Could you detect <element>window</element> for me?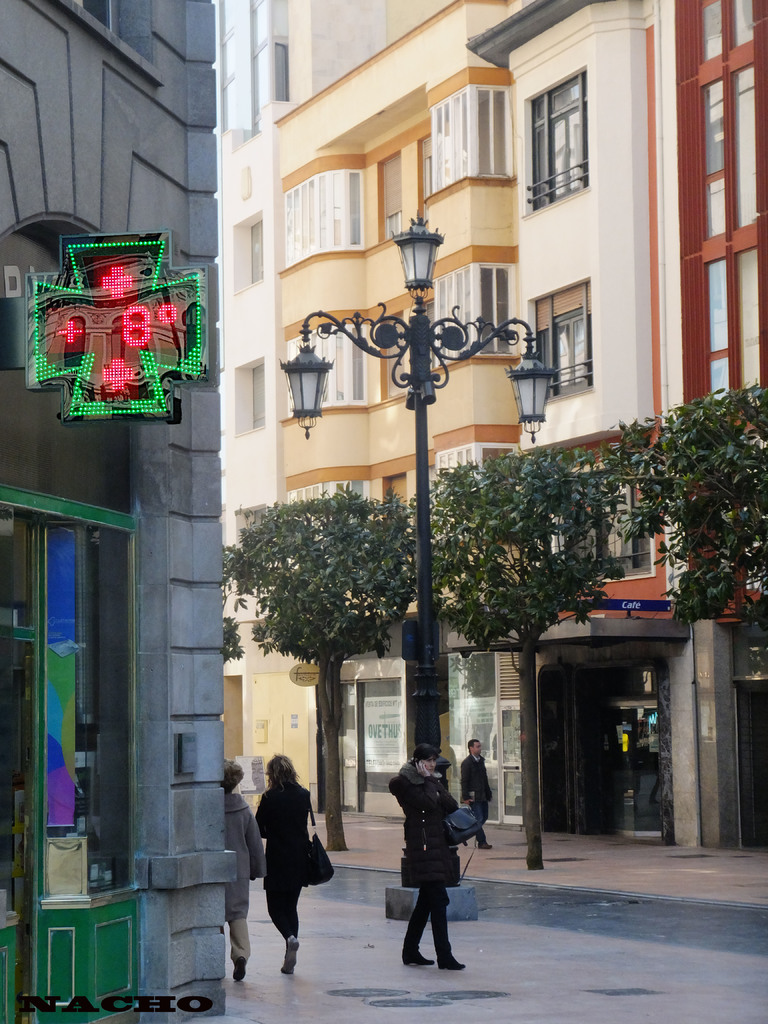
Detection result: {"x1": 280, "y1": 166, "x2": 369, "y2": 266}.
